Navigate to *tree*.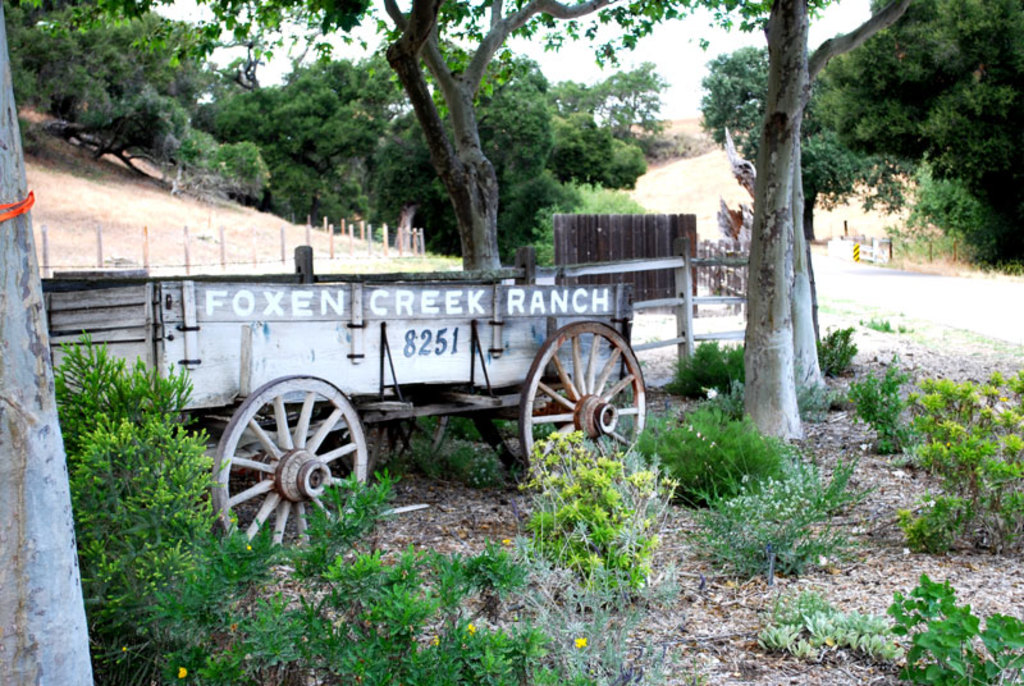
Navigation target: (left=207, top=20, right=659, bottom=306).
